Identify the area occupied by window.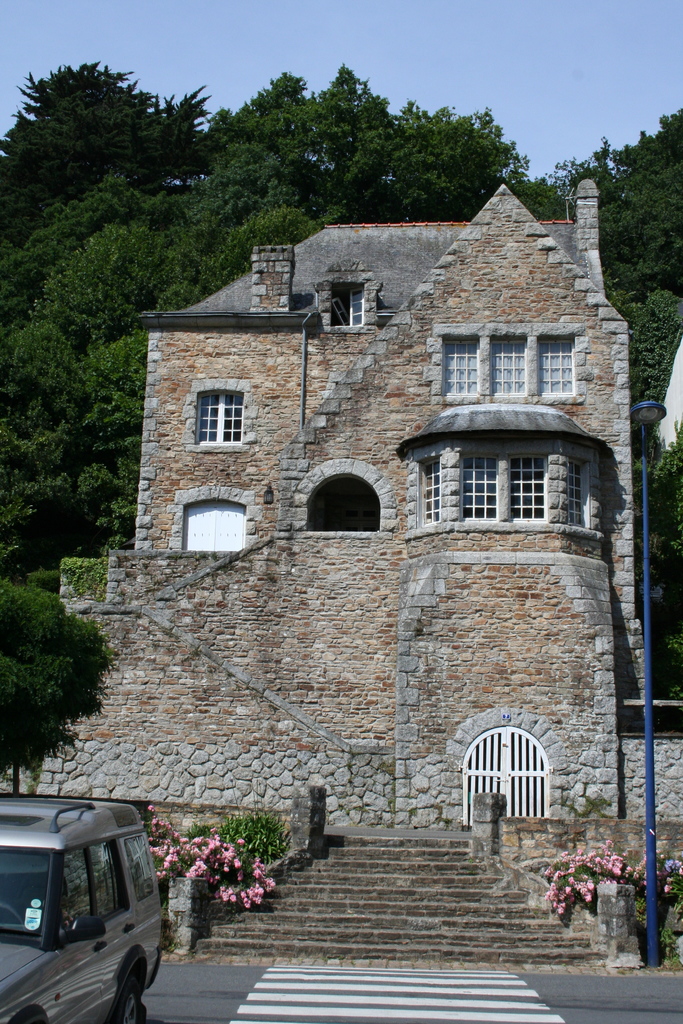
Area: (left=324, top=287, right=369, bottom=333).
